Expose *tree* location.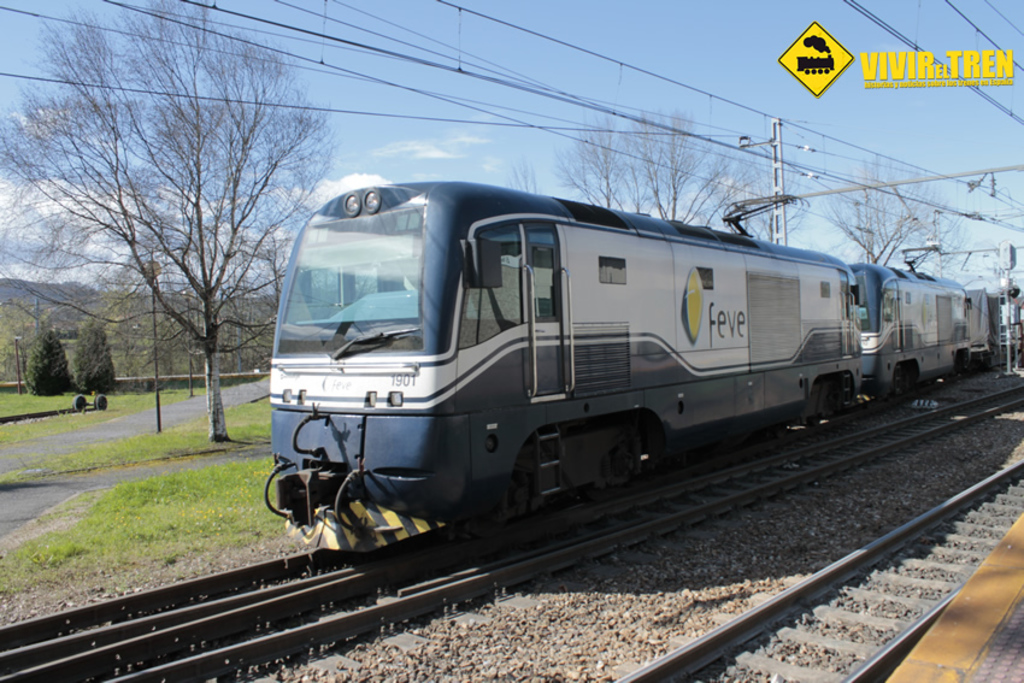
Exposed at locate(0, 0, 348, 441).
